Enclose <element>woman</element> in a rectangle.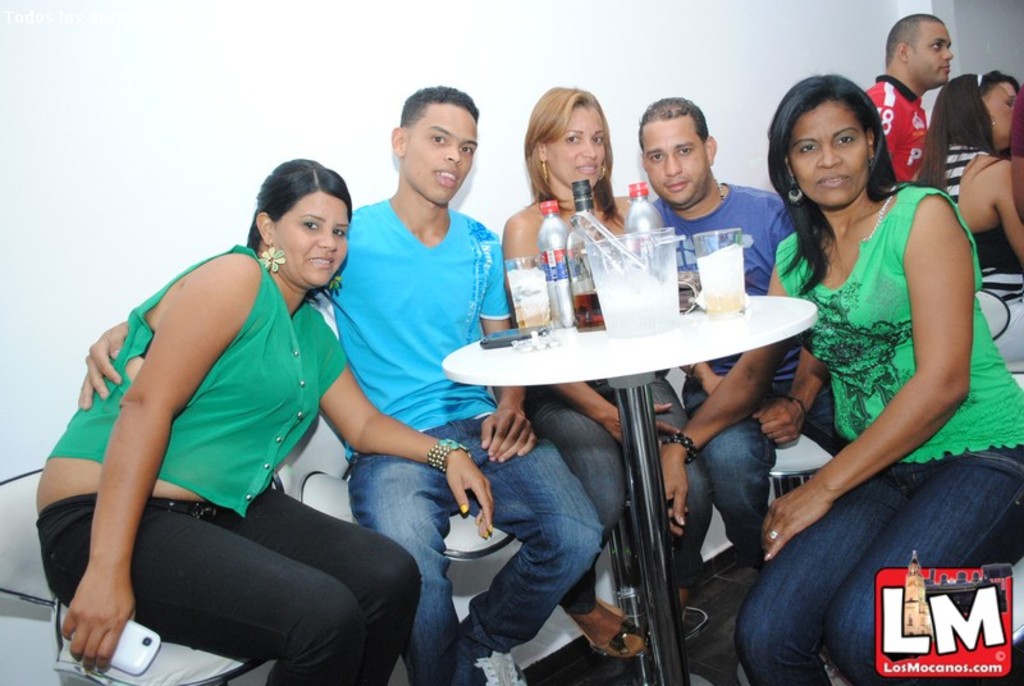
<region>653, 68, 1023, 685</region>.
